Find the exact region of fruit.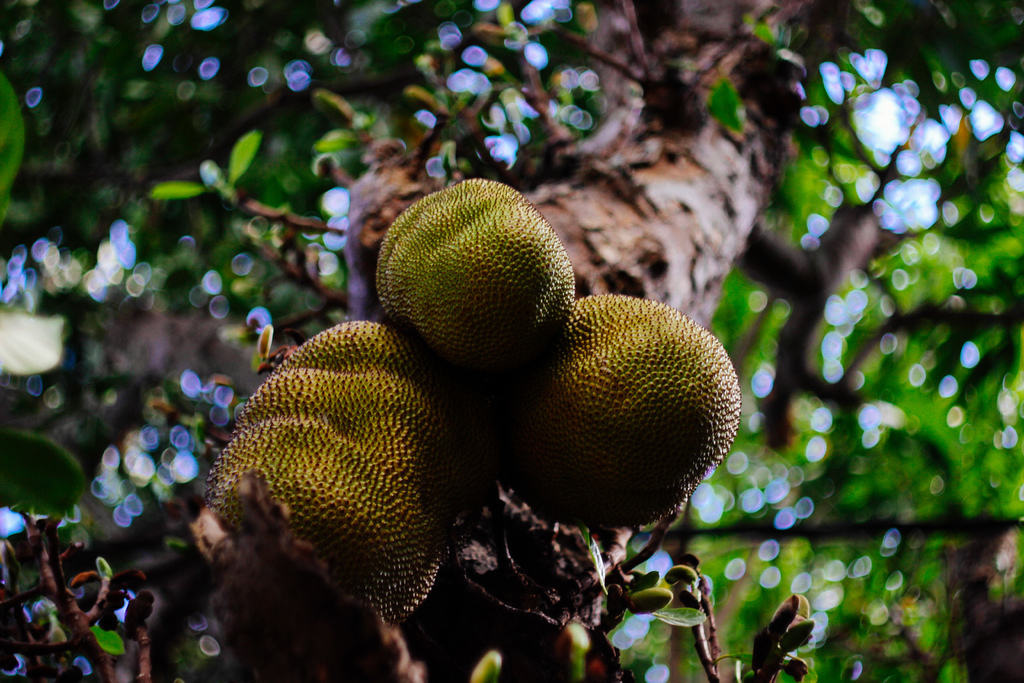
Exact region: BBox(378, 168, 588, 369).
